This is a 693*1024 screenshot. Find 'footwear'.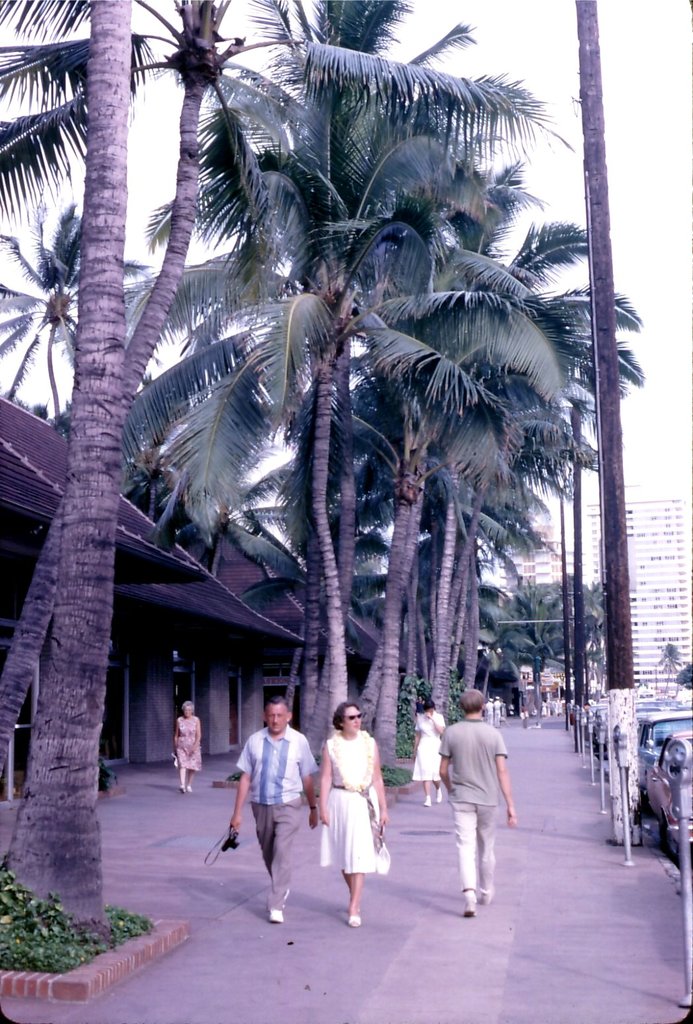
Bounding box: 187:785:189:797.
